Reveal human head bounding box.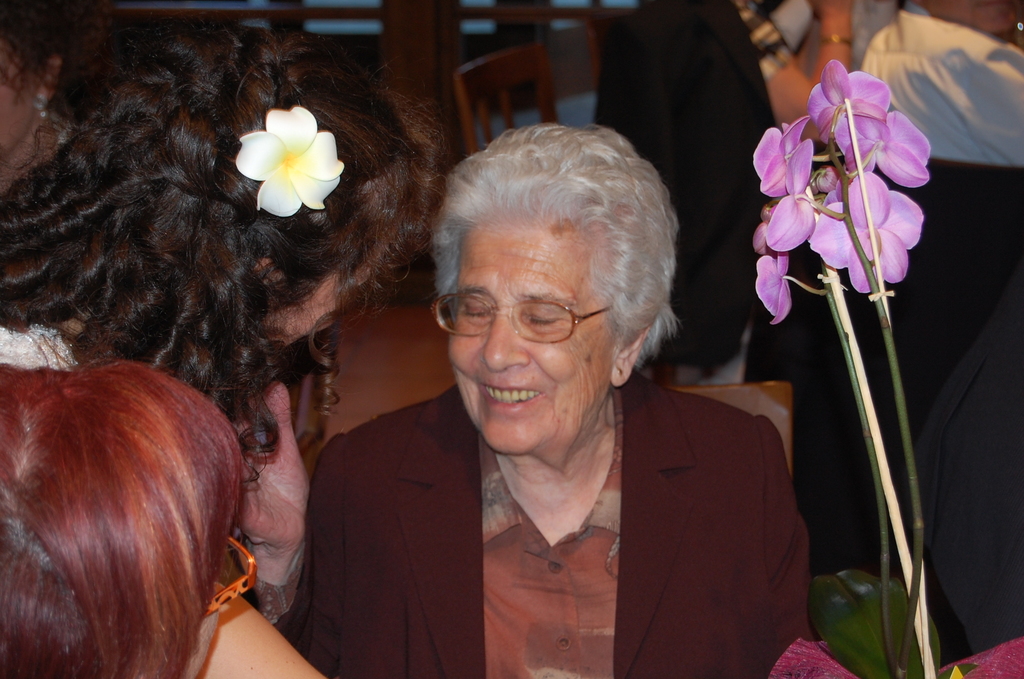
Revealed: x1=0, y1=3, x2=61, y2=151.
